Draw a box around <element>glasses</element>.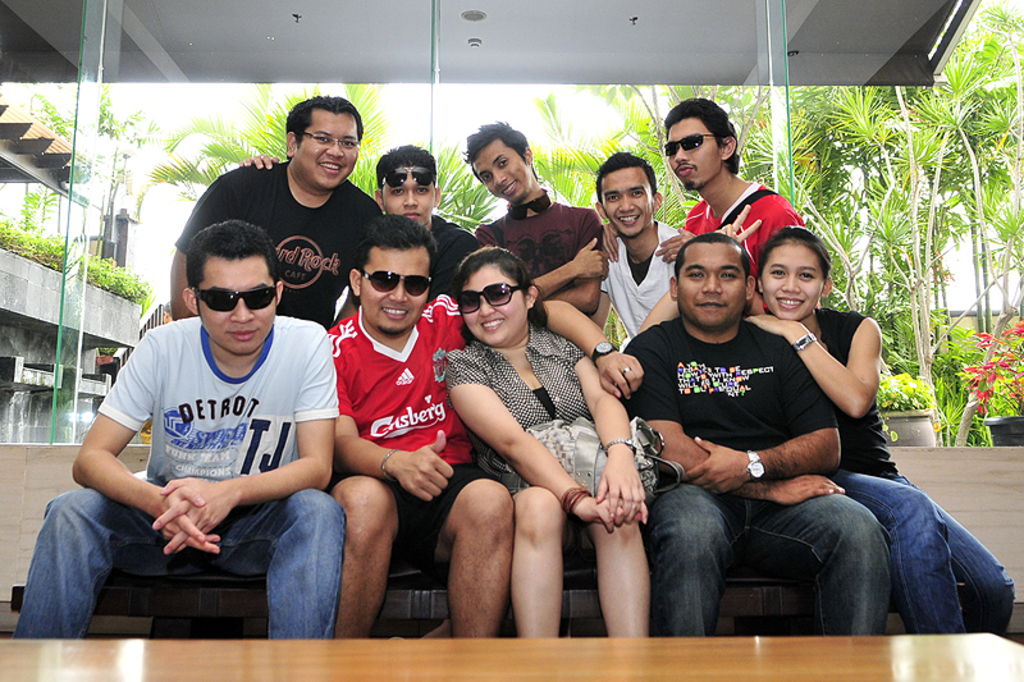
Rect(344, 260, 438, 303).
